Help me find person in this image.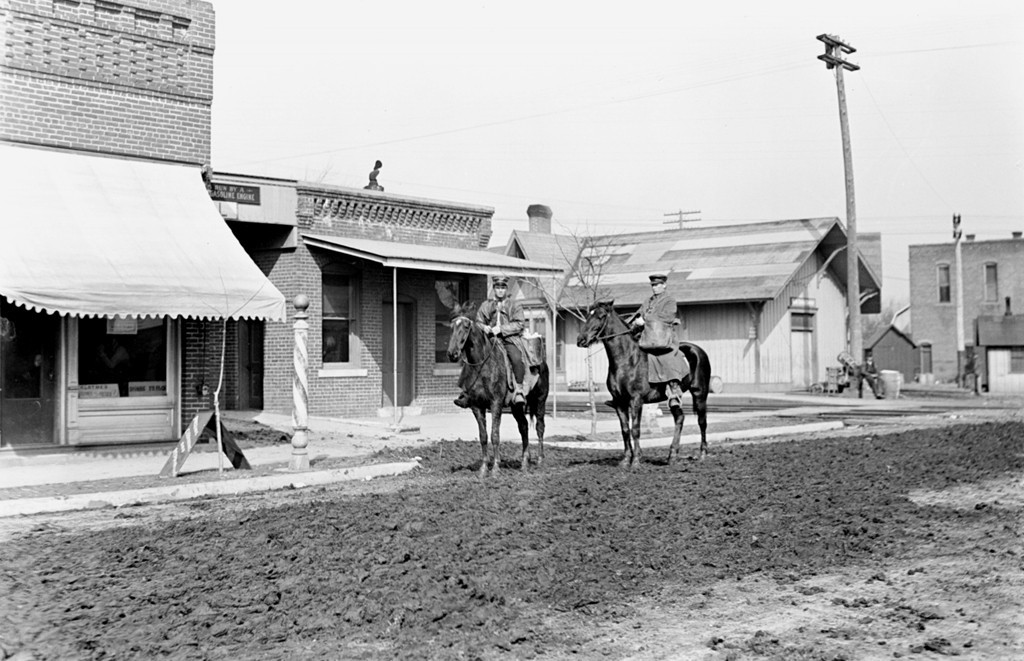
Found it: (962, 351, 980, 394).
